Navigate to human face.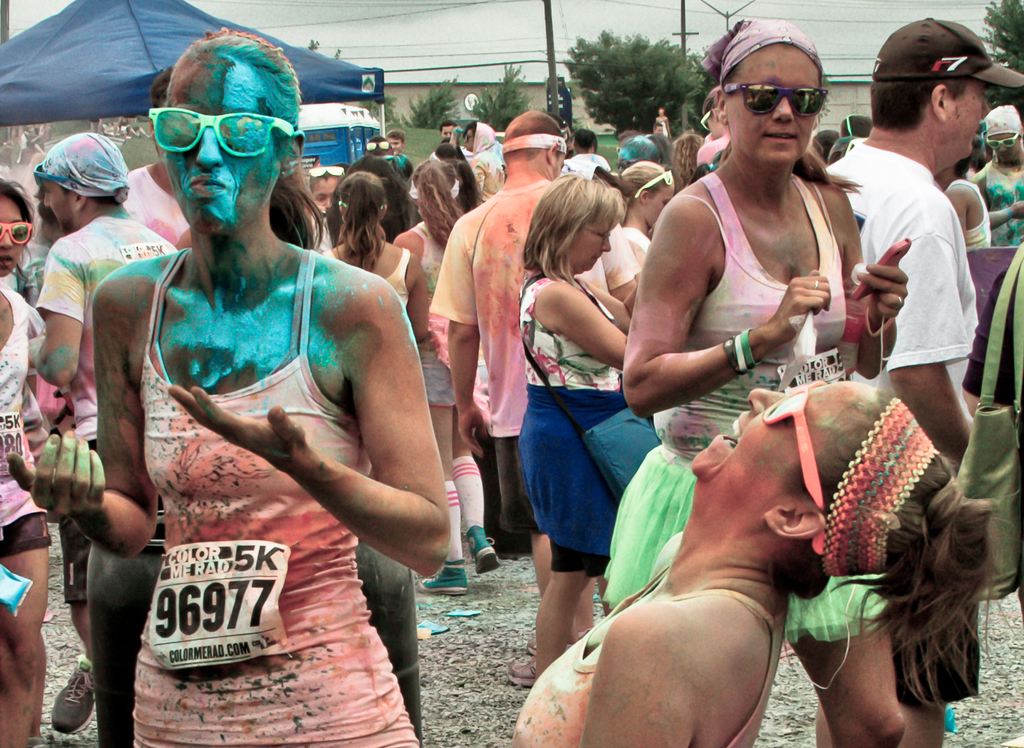
Navigation target: [left=464, top=128, right=477, bottom=150].
